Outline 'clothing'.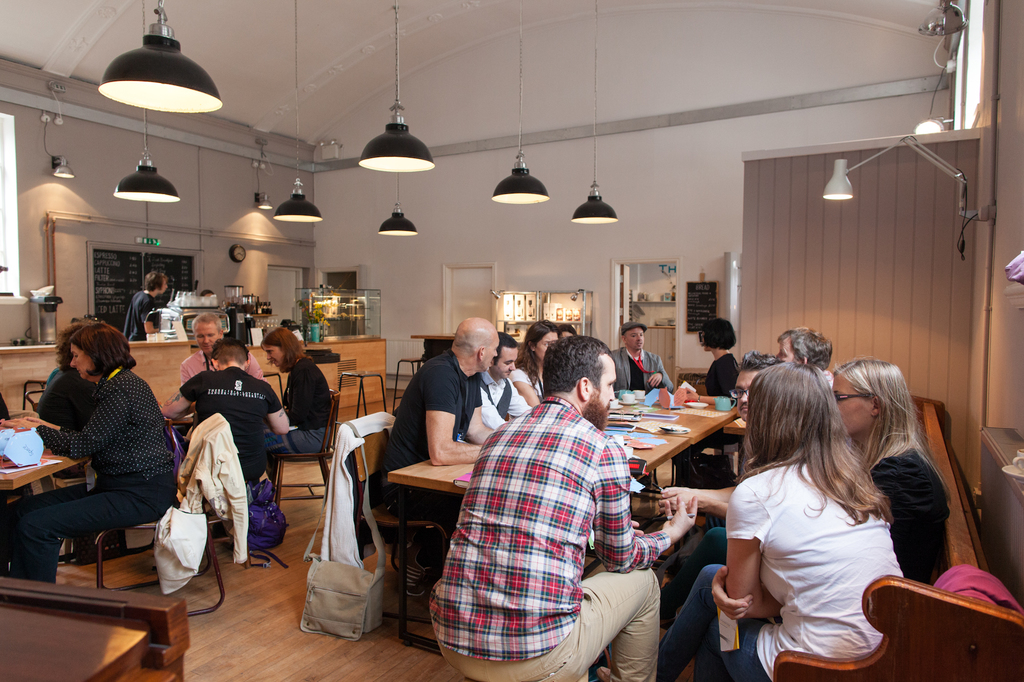
Outline: 432/367/675/672.
